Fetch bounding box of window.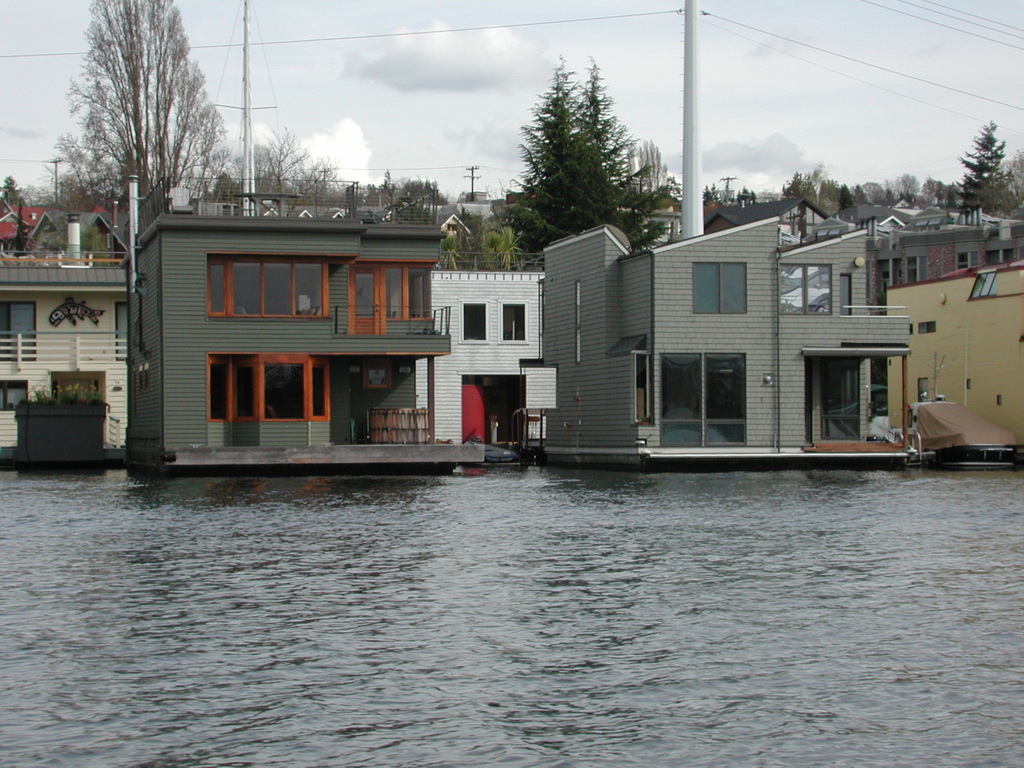
Bbox: {"x1": 497, "y1": 300, "x2": 530, "y2": 344}.
